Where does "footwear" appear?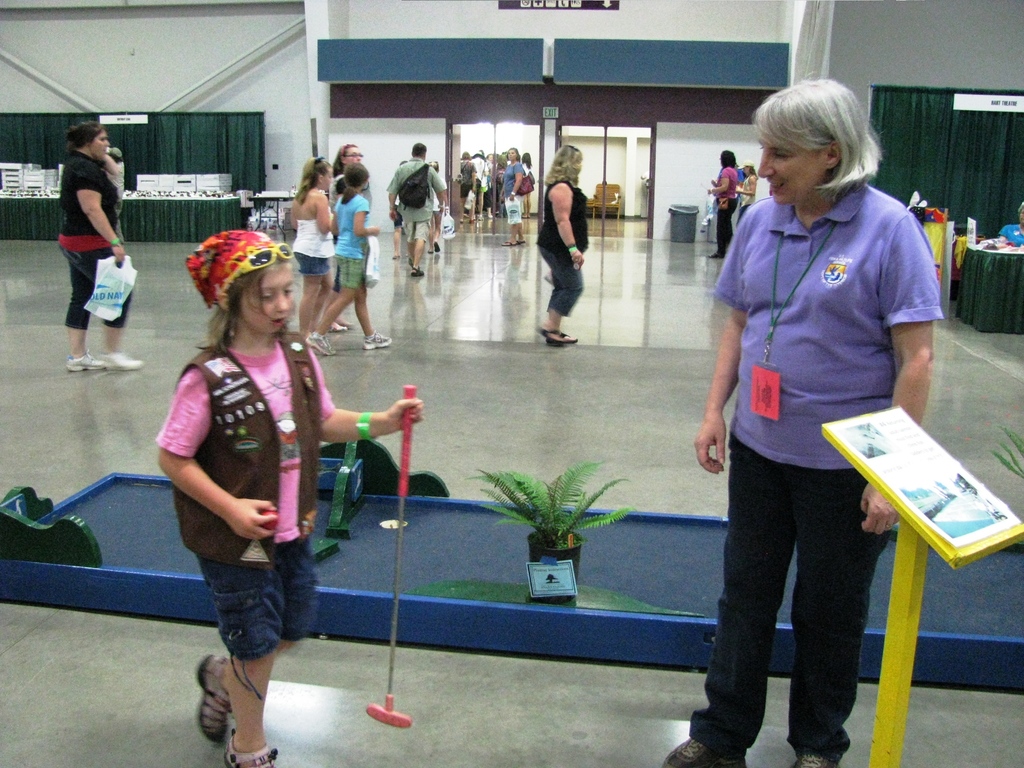
Appears at (705,249,725,260).
